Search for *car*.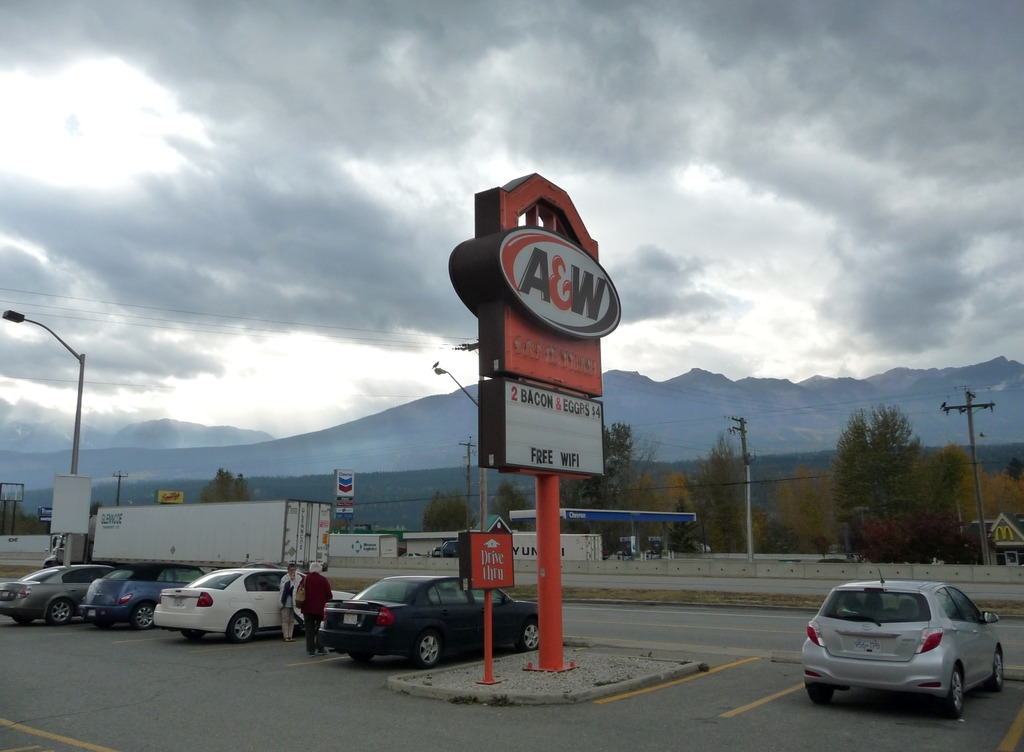
Found at <bbox>319, 575, 541, 666</bbox>.
